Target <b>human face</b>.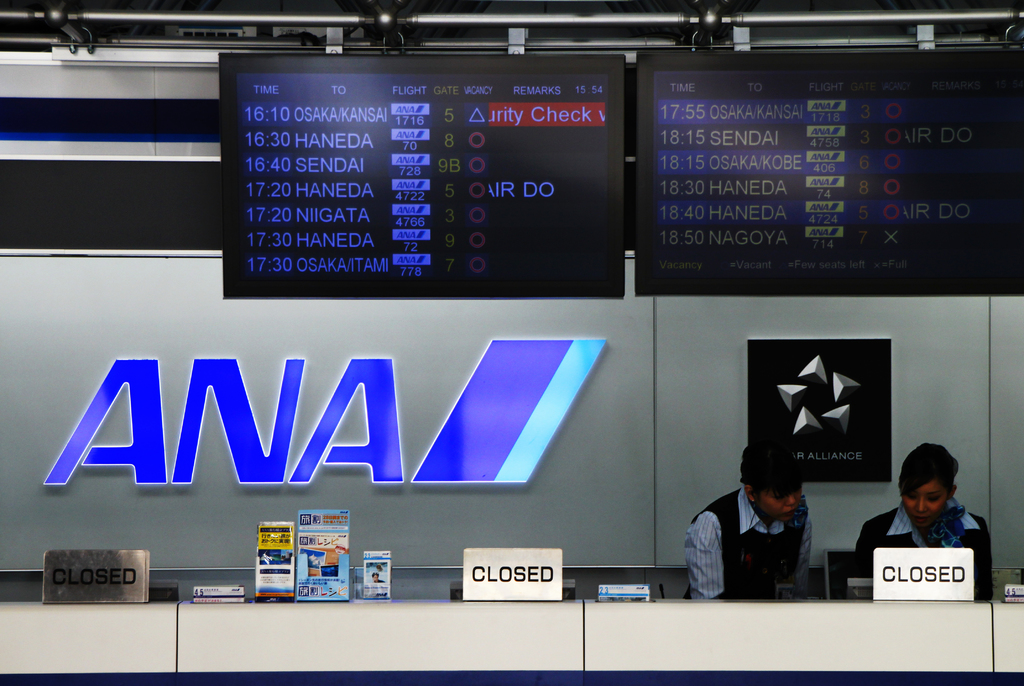
Target region: bbox=(755, 484, 800, 521).
